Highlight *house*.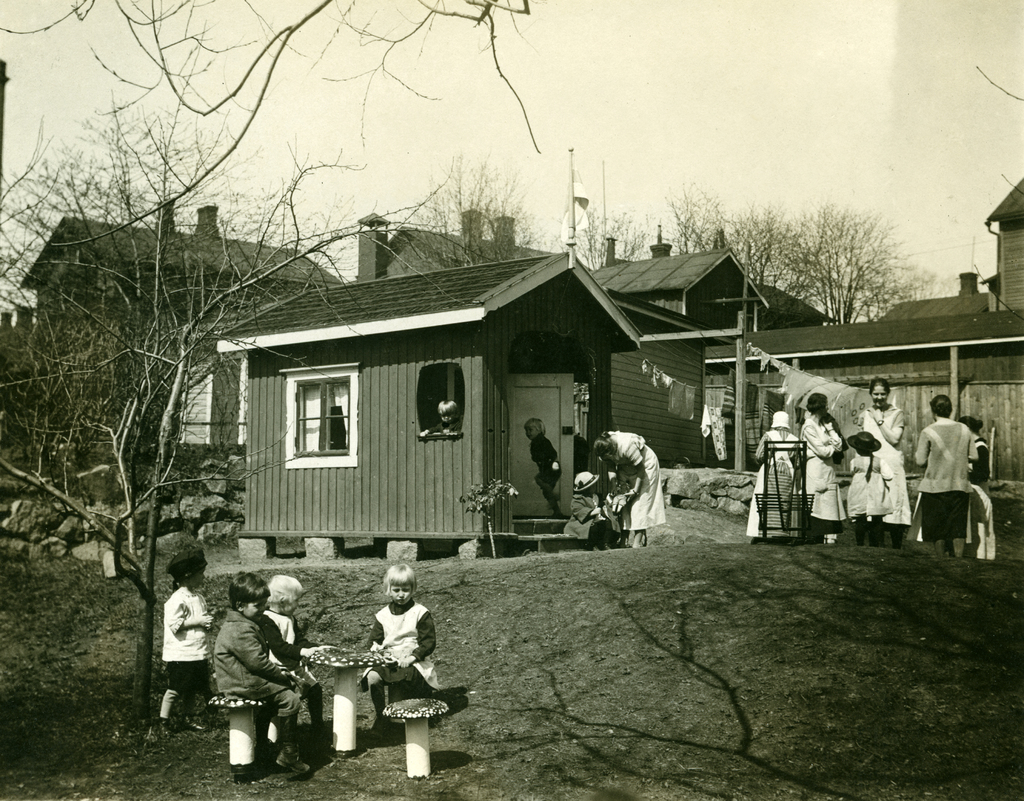
Highlighted region: pyautogui.locateOnScreen(175, 297, 250, 452).
